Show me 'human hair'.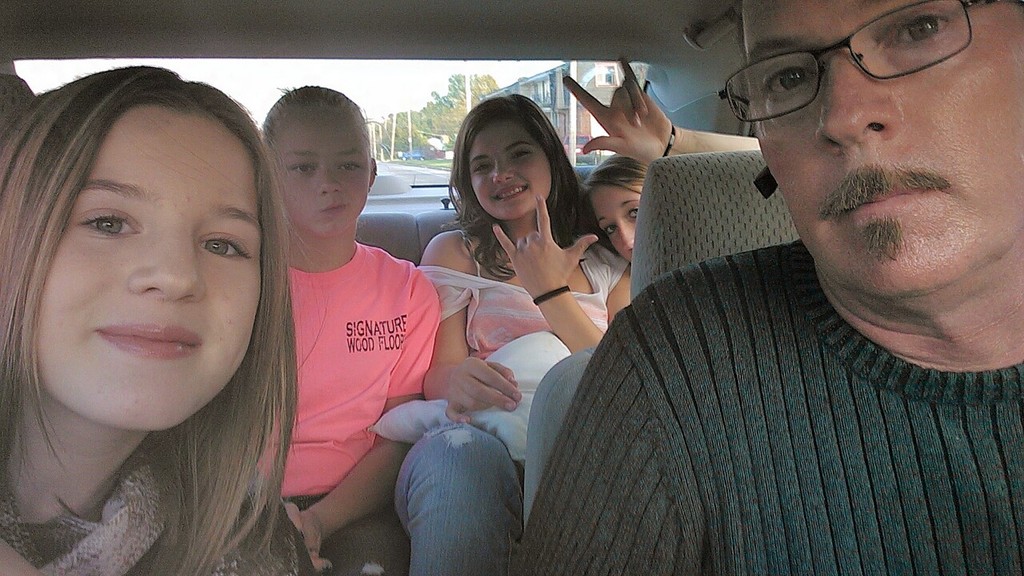
'human hair' is here: (578,150,646,195).
